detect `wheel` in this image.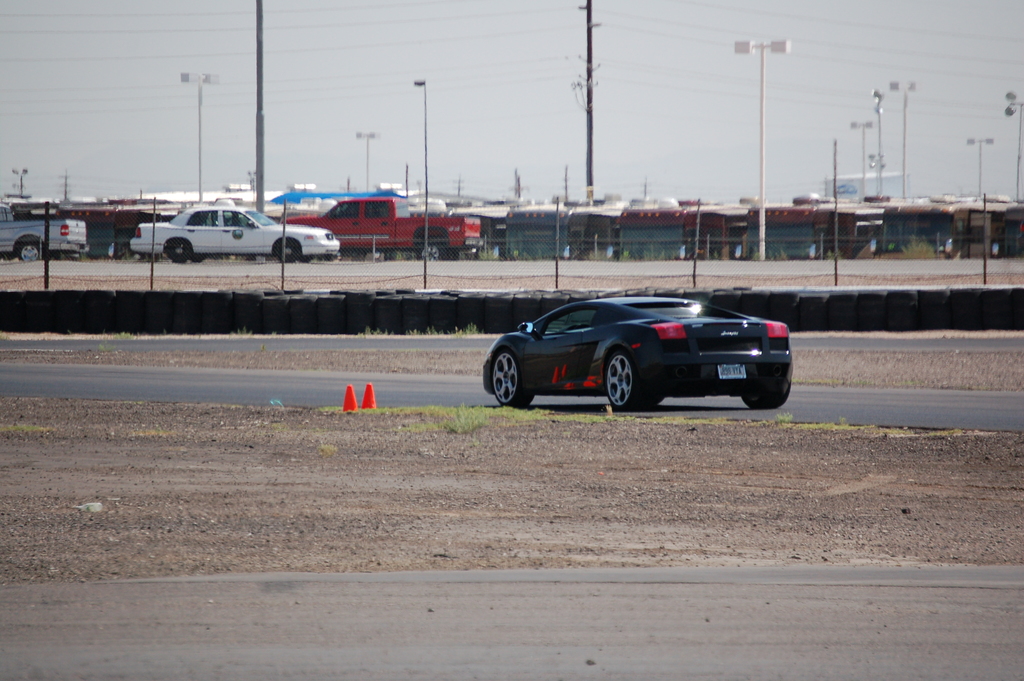
Detection: bbox(15, 234, 47, 263).
